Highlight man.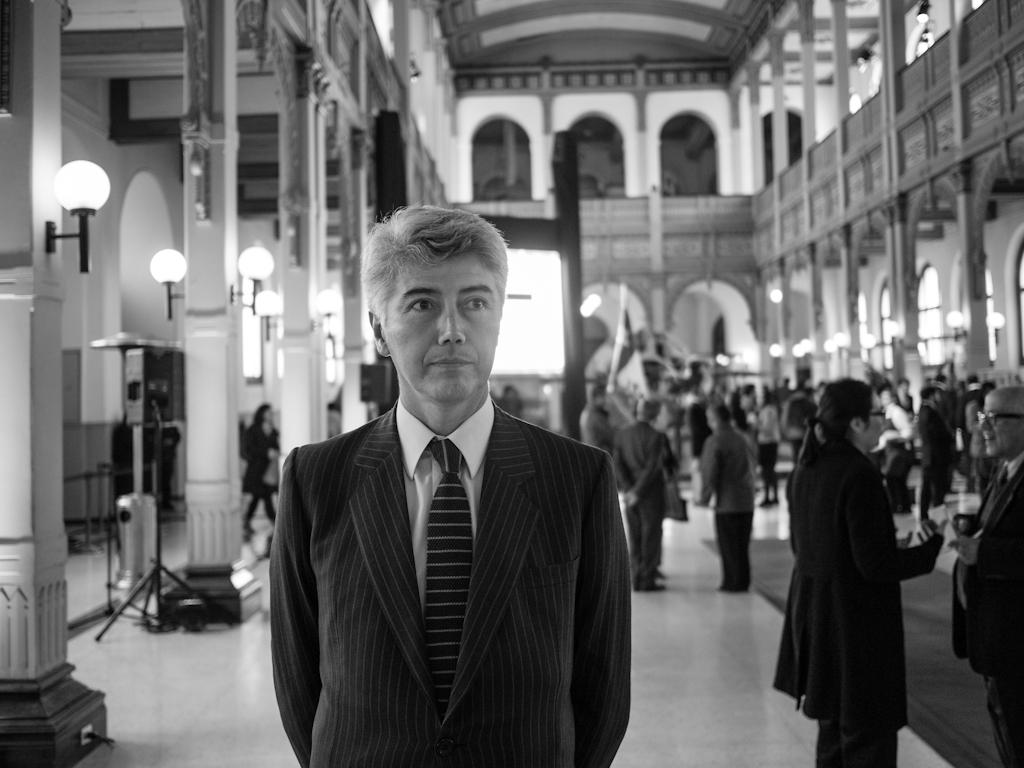
Highlighted region: {"left": 914, "top": 386, "right": 949, "bottom": 519}.
